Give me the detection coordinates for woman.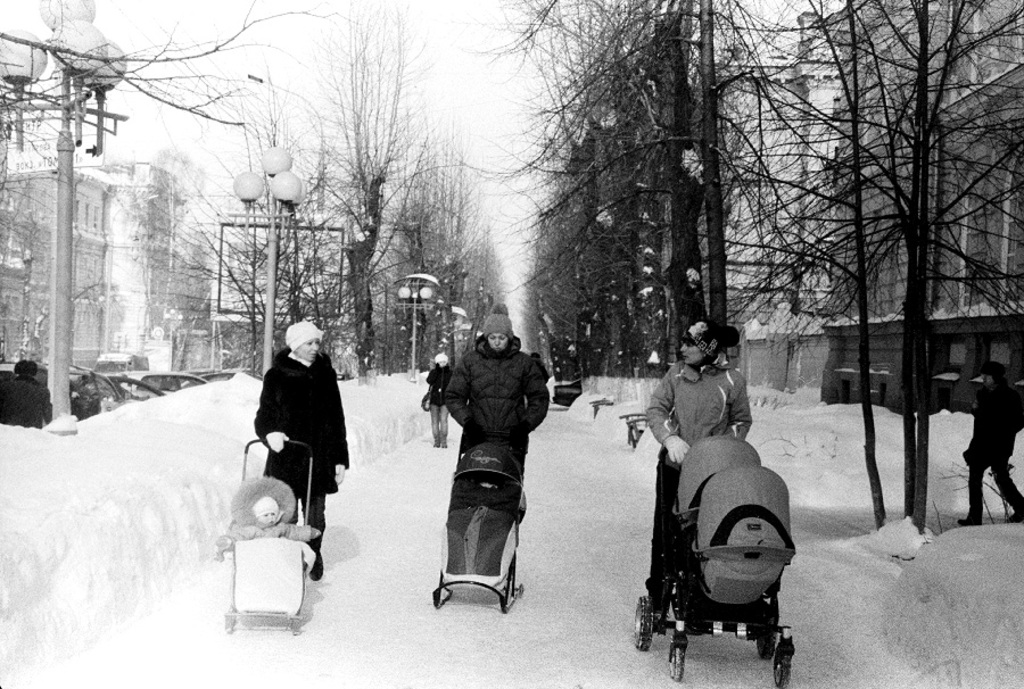
646:319:755:611.
